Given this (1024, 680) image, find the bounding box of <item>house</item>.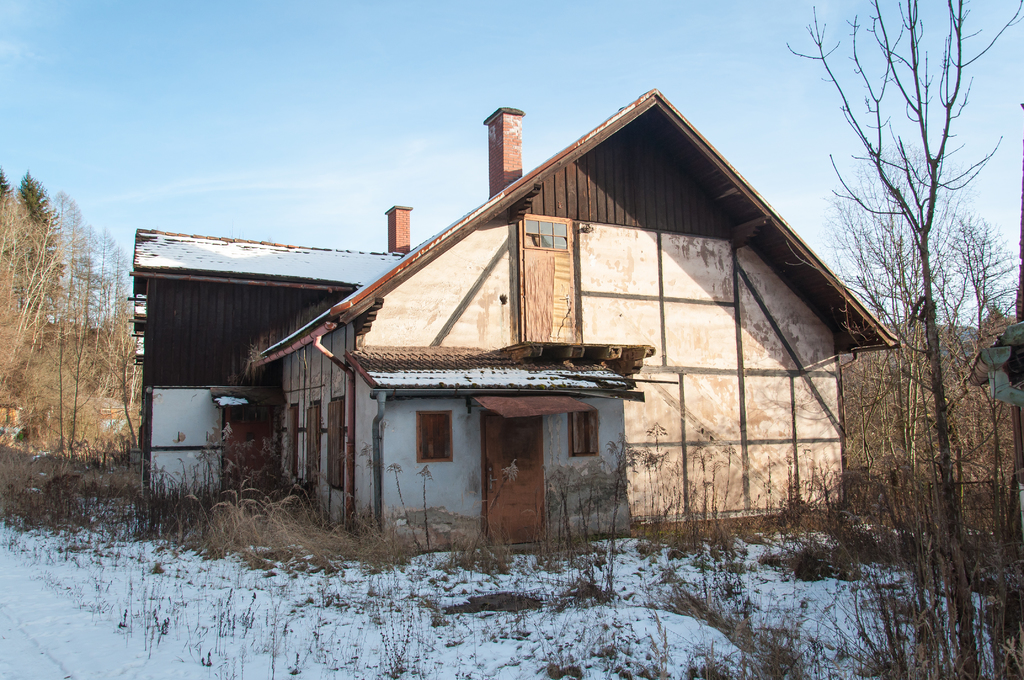
BBox(158, 84, 896, 567).
